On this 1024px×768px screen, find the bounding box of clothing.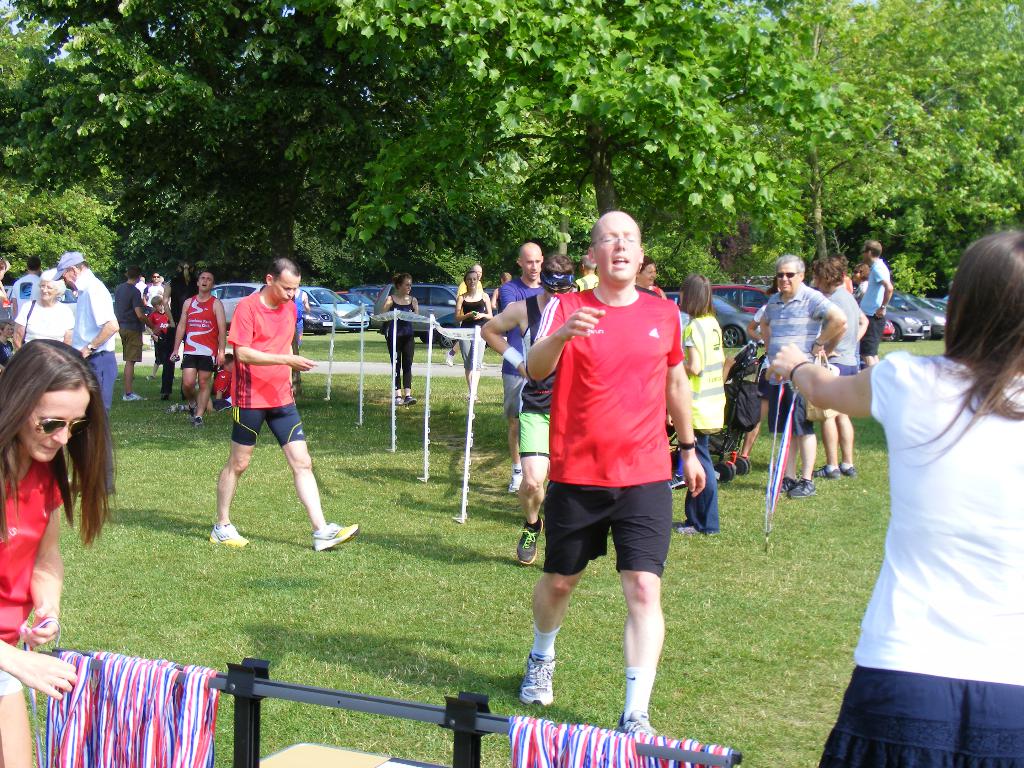
Bounding box: (118,280,146,358).
